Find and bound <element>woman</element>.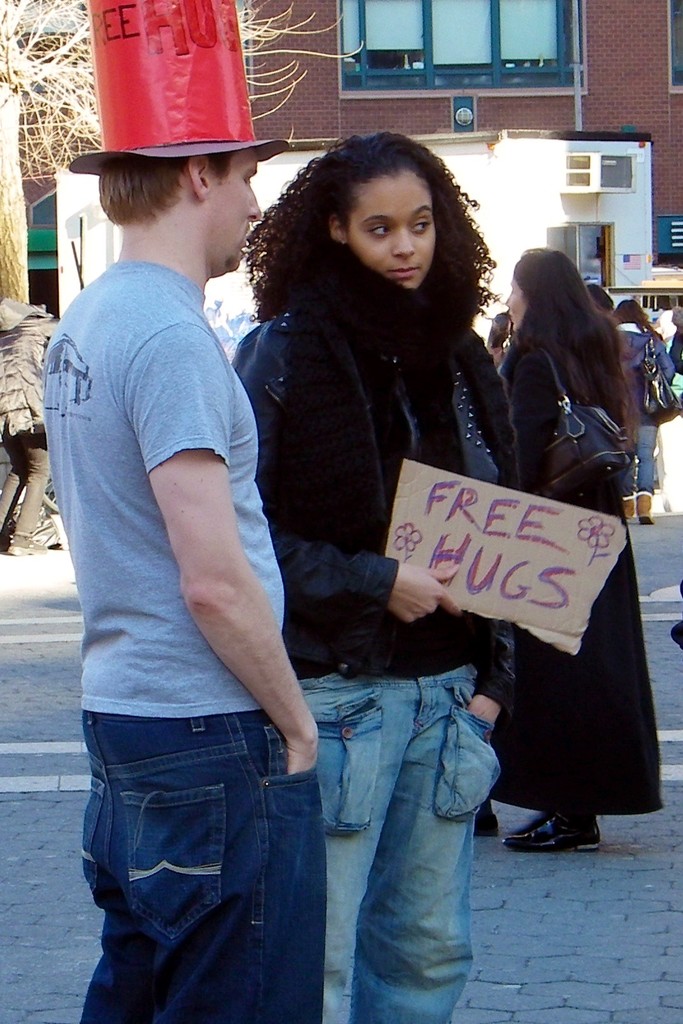
Bound: BBox(484, 246, 670, 858).
